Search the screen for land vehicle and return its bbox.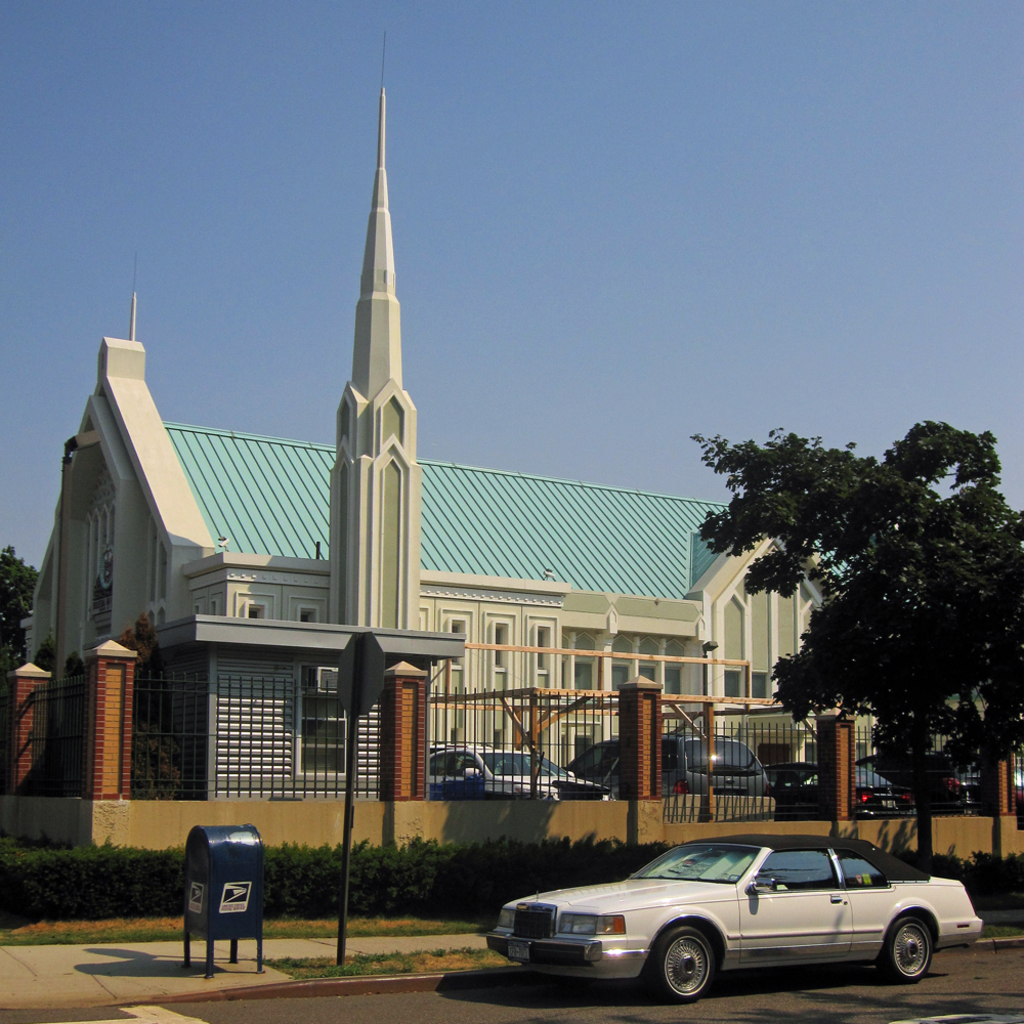
Found: l=487, t=831, r=982, b=1000.
